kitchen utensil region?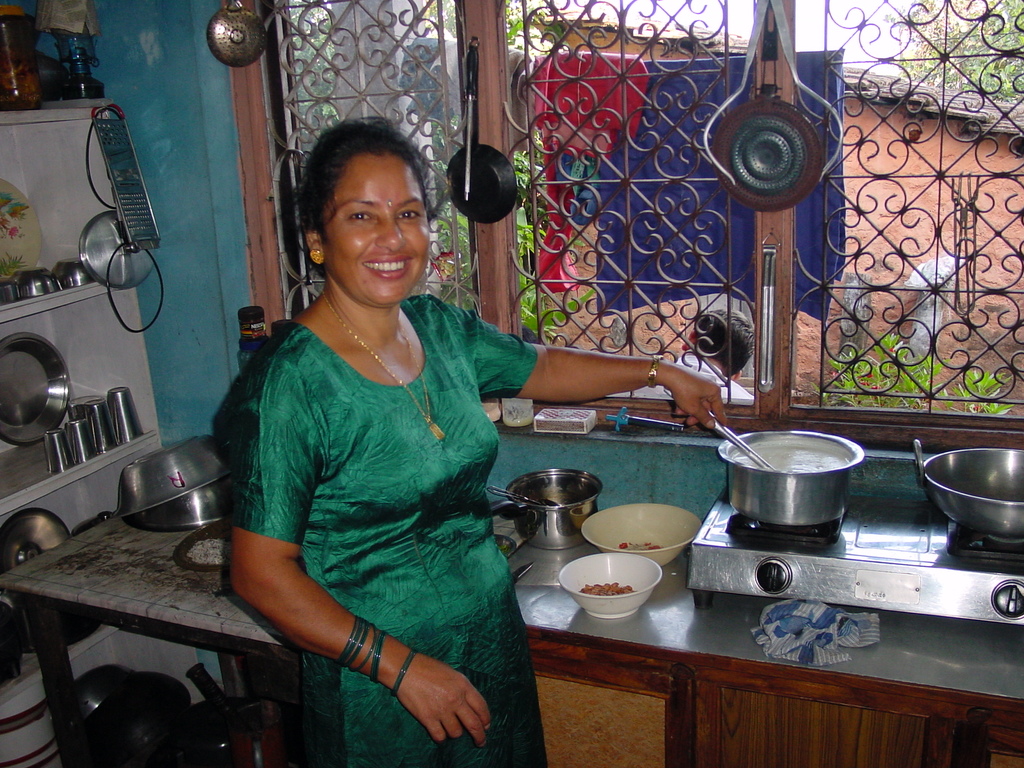
l=447, t=38, r=518, b=229
